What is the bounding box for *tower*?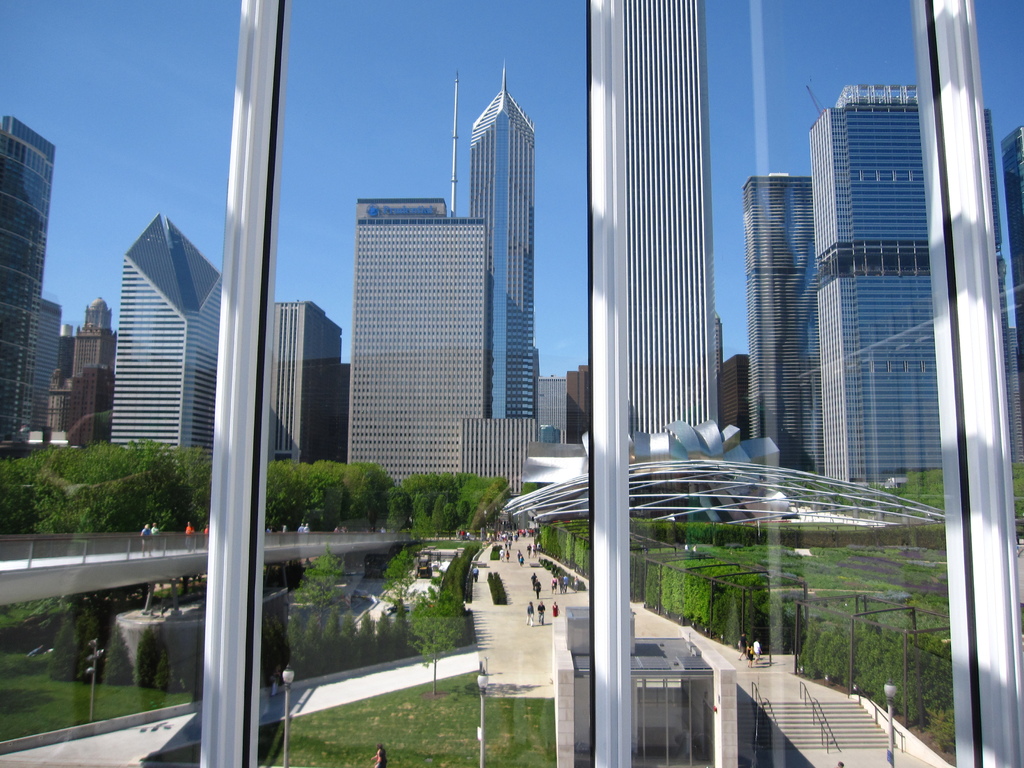
(x1=276, y1=297, x2=341, y2=471).
